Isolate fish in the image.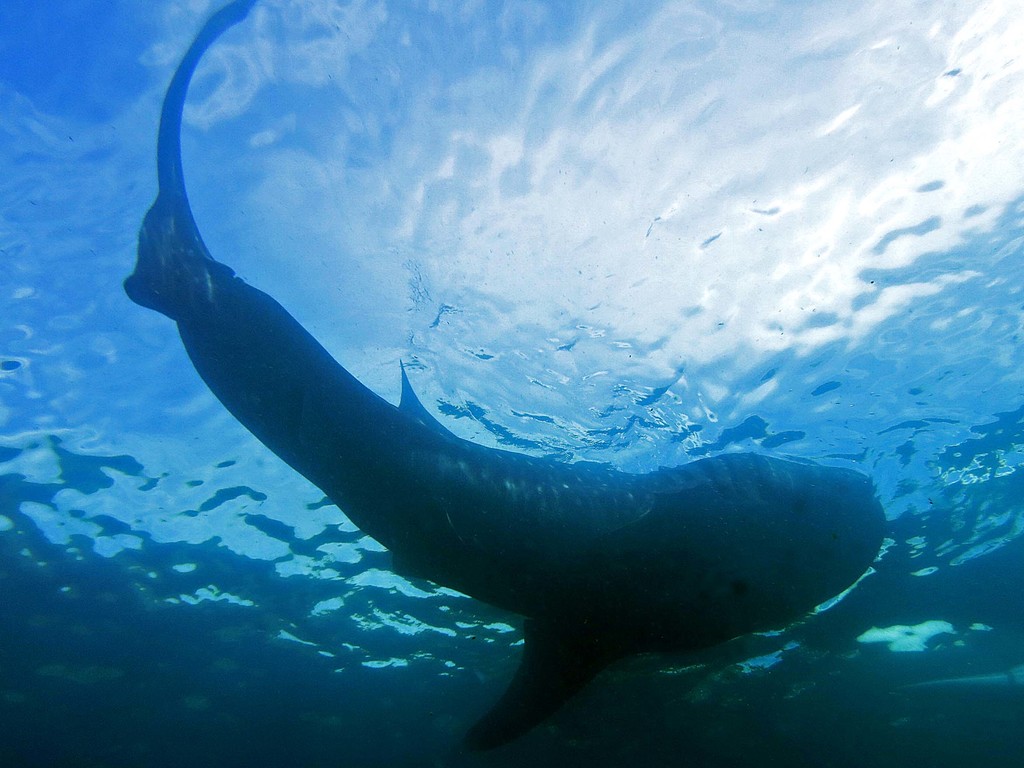
Isolated region: region(108, 87, 858, 754).
